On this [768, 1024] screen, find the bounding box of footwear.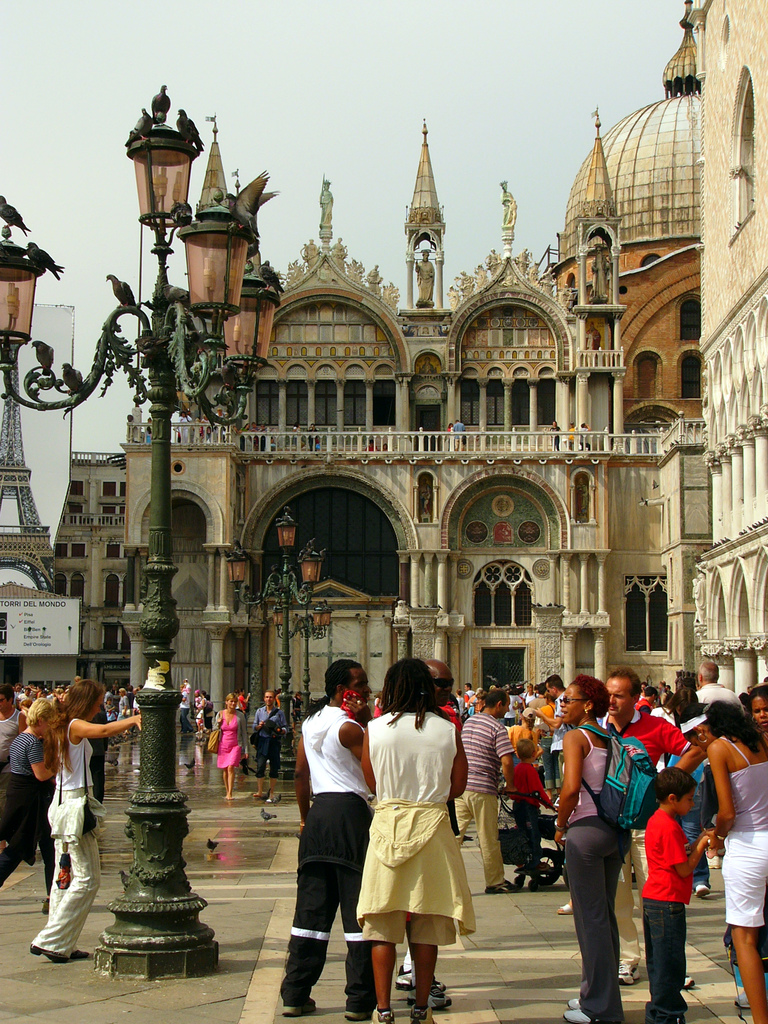
Bounding box: bbox=[620, 959, 643, 986].
